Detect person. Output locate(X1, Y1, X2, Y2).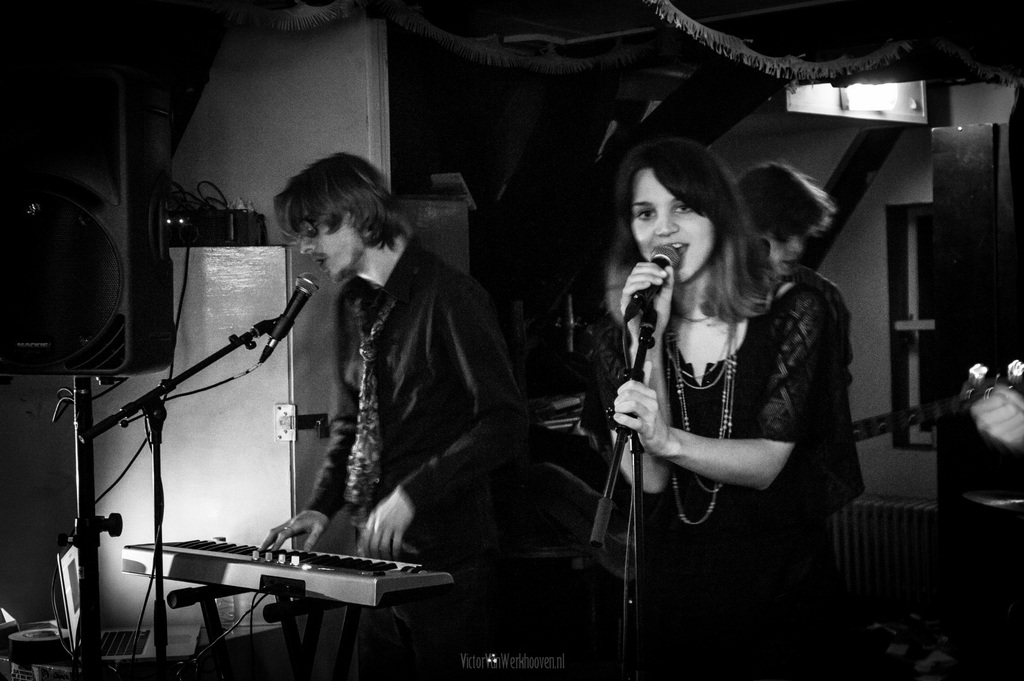
locate(970, 382, 1023, 450).
